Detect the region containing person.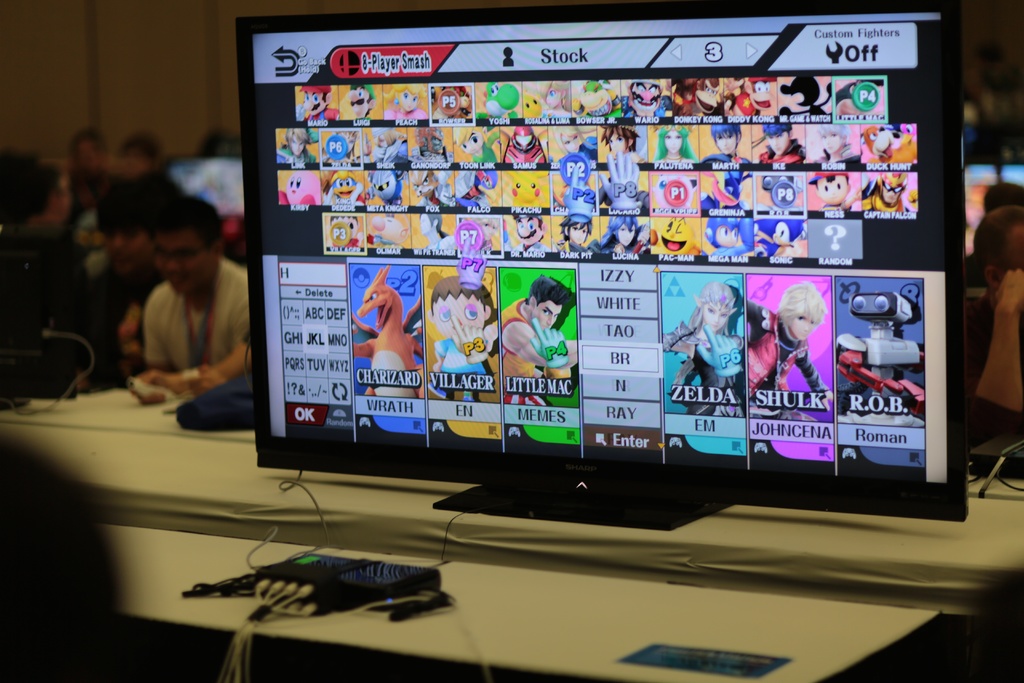
region(429, 274, 504, 402).
